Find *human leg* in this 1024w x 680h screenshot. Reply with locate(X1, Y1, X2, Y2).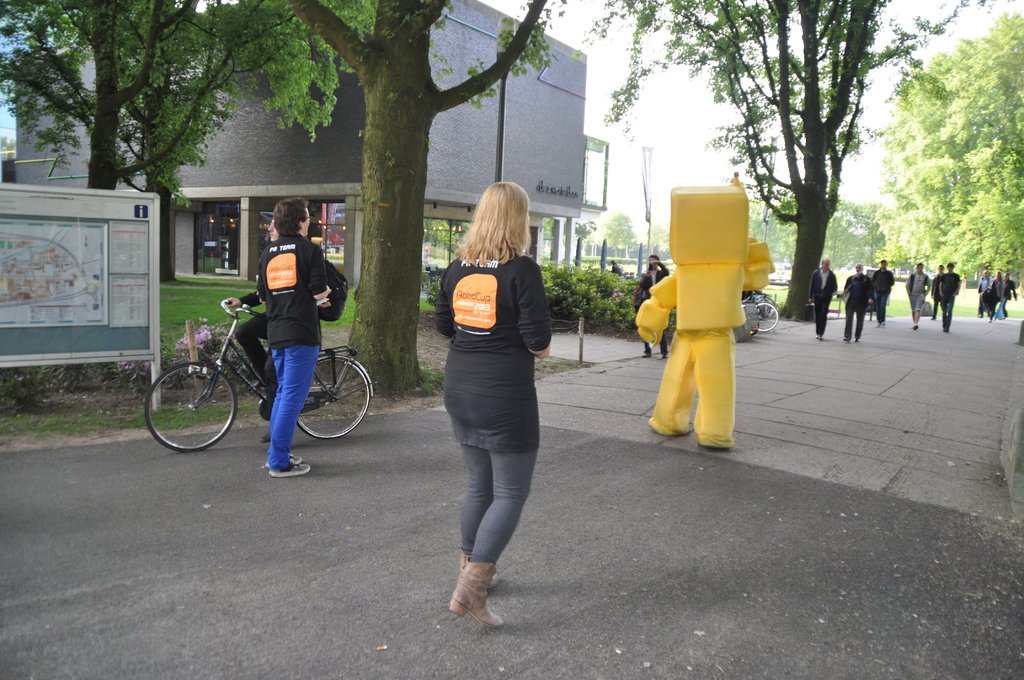
locate(842, 302, 854, 343).
